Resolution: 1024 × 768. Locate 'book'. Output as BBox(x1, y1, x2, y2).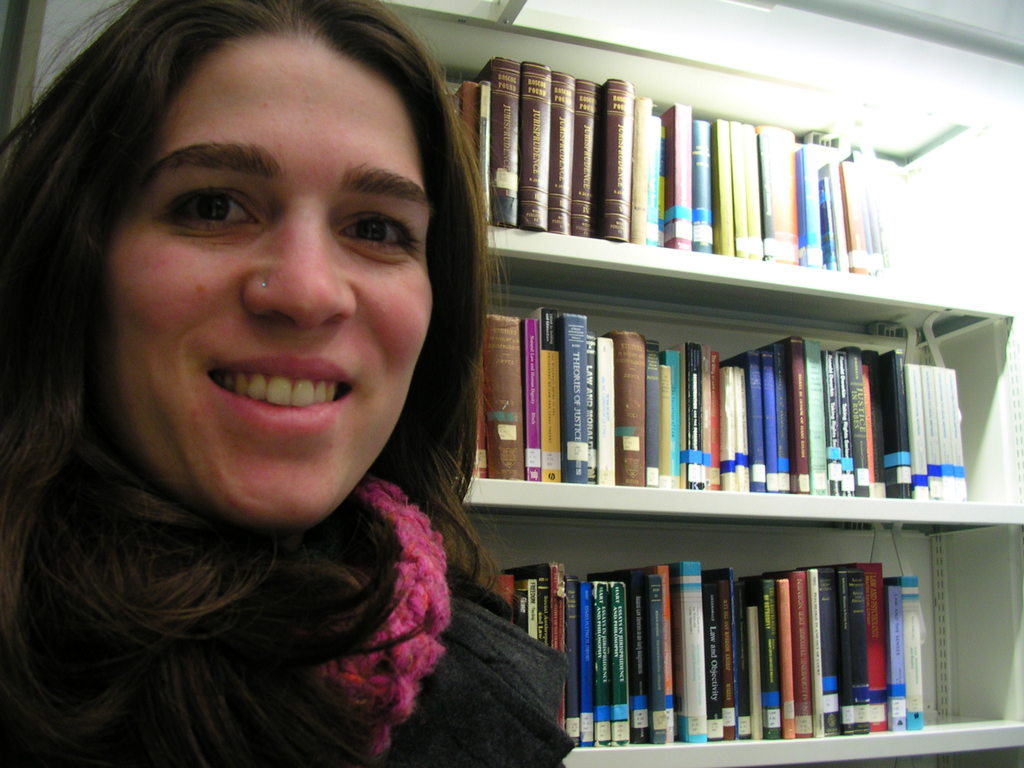
BBox(483, 316, 527, 484).
